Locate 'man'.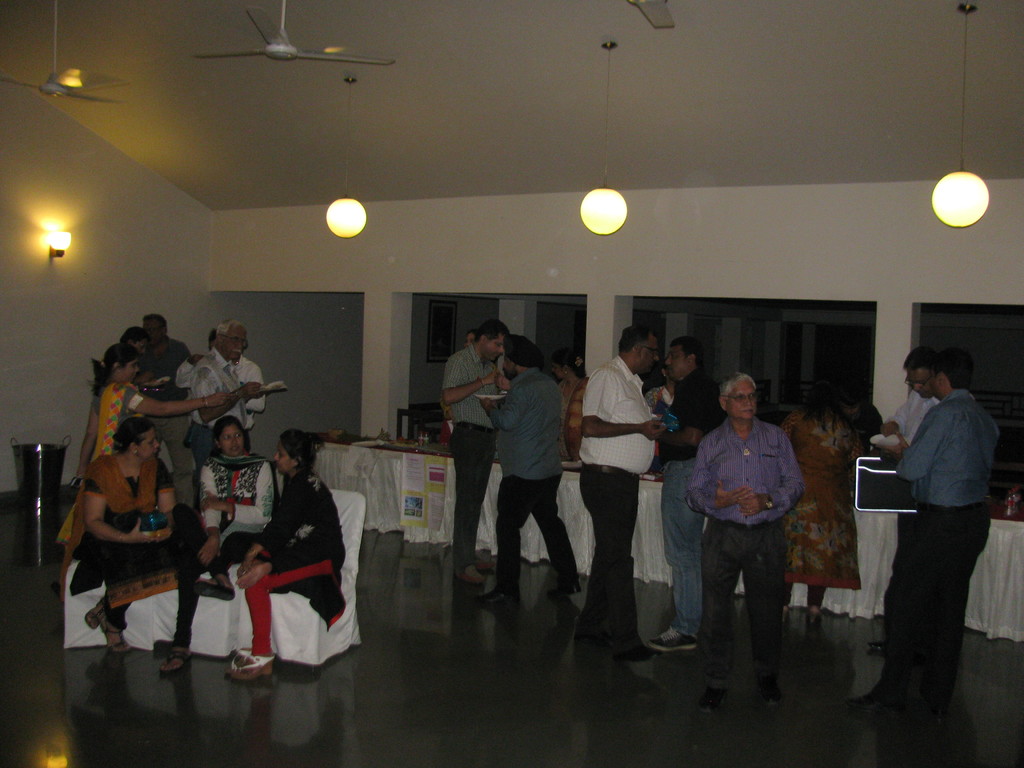
Bounding box: detection(444, 316, 515, 576).
